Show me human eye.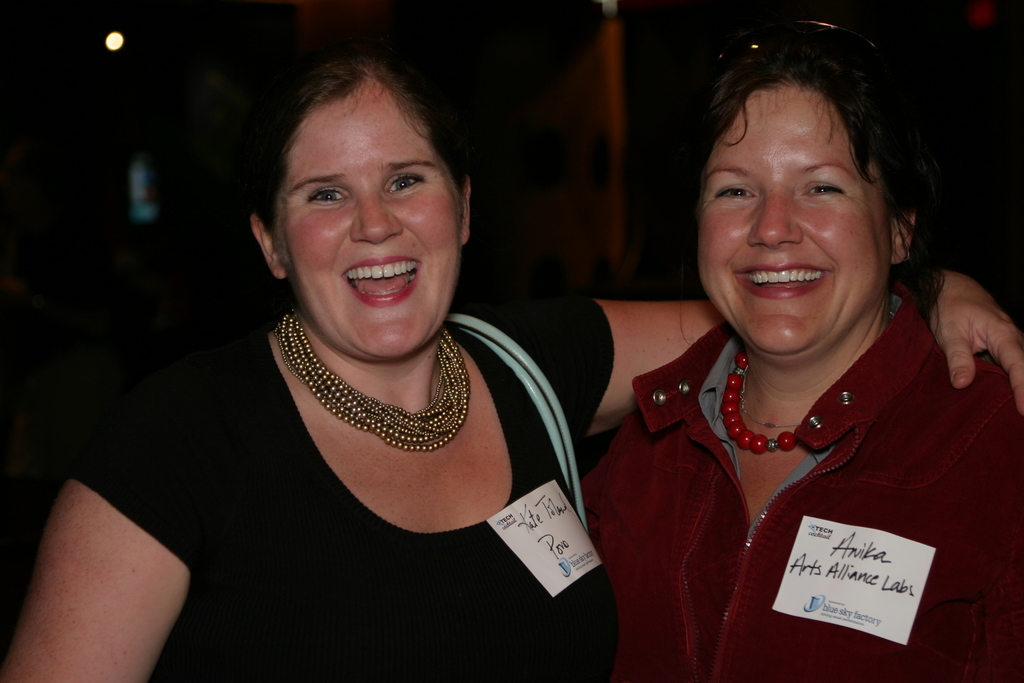
human eye is here: {"x1": 303, "y1": 186, "x2": 350, "y2": 204}.
